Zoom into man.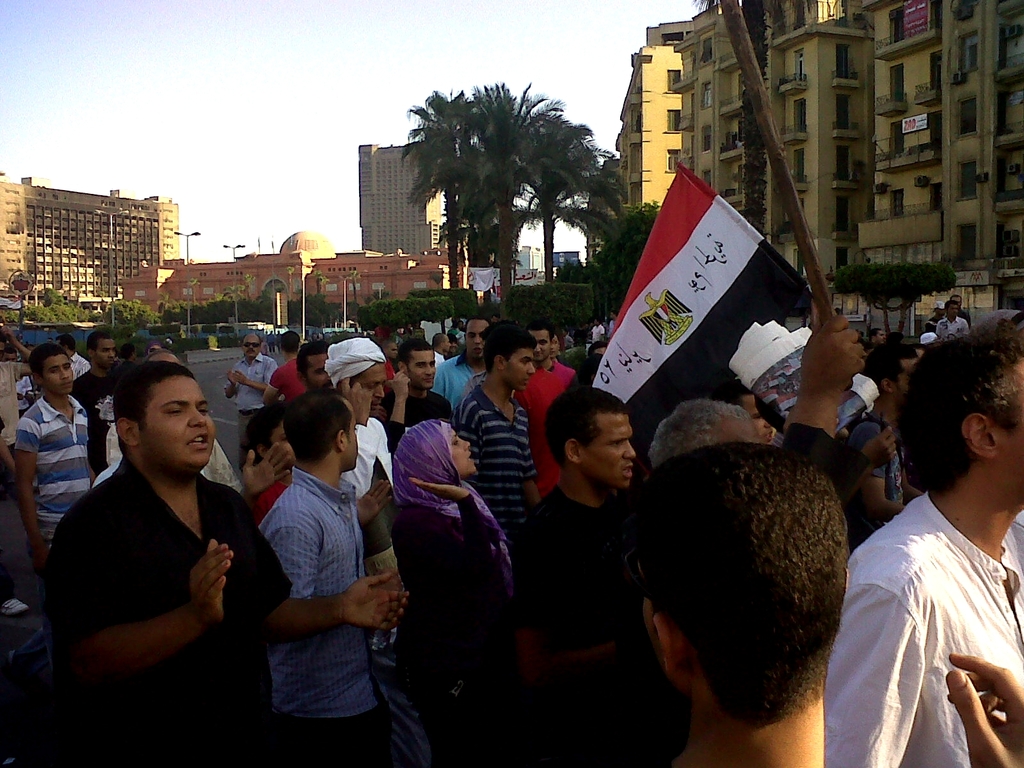
Zoom target: x1=505, y1=387, x2=637, y2=767.
